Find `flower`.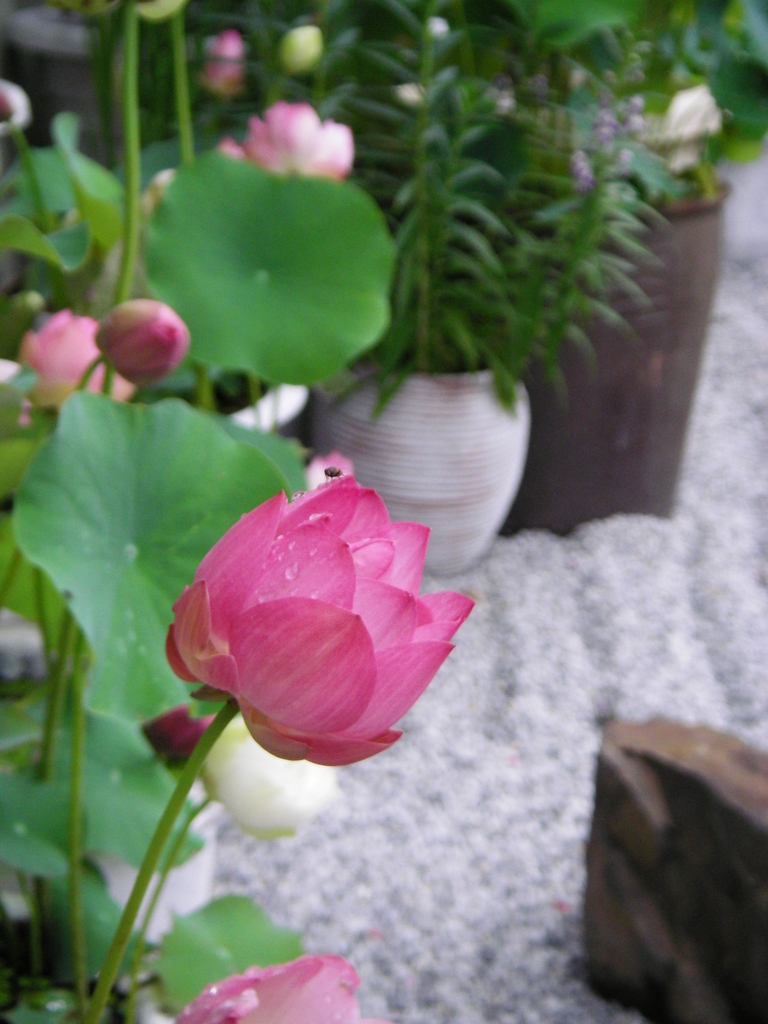
(left=190, top=24, right=248, bottom=95).
